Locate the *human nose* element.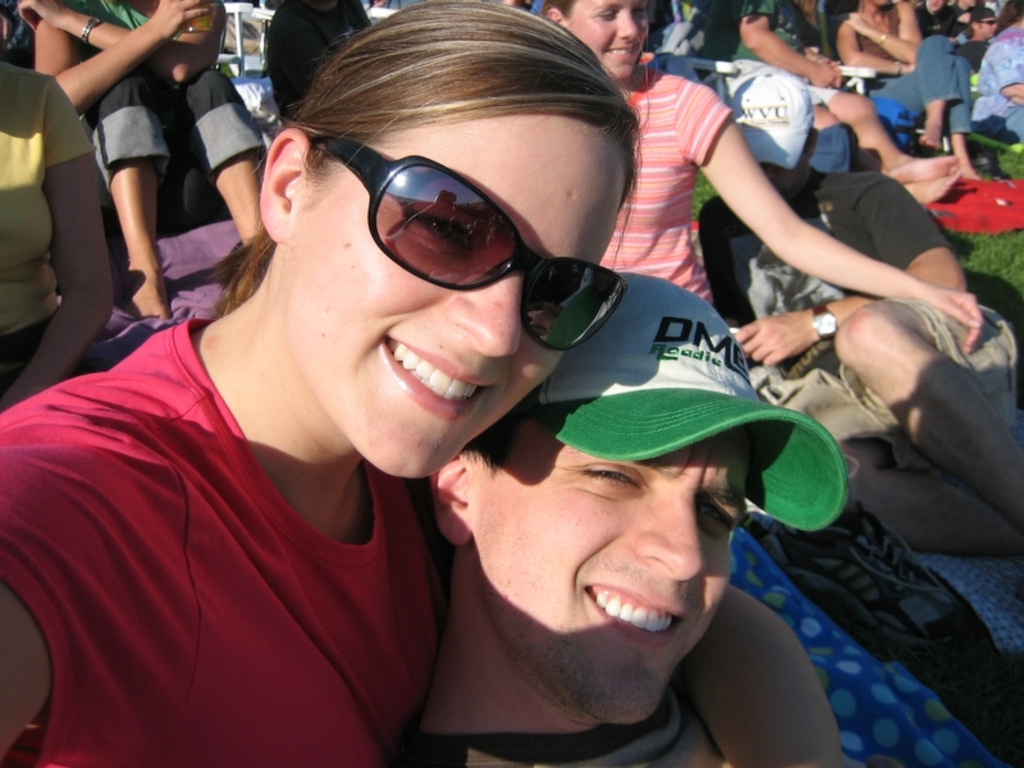
Element bbox: [444, 262, 521, 361].
